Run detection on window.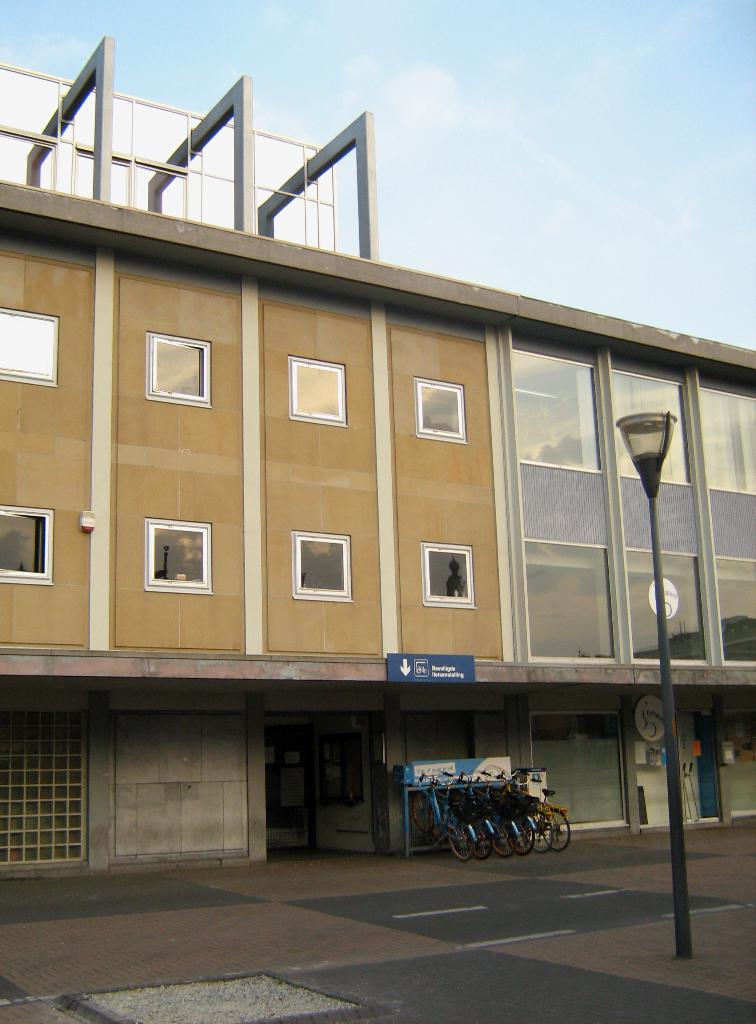
Result: detection(0, 510, 55, 586).
